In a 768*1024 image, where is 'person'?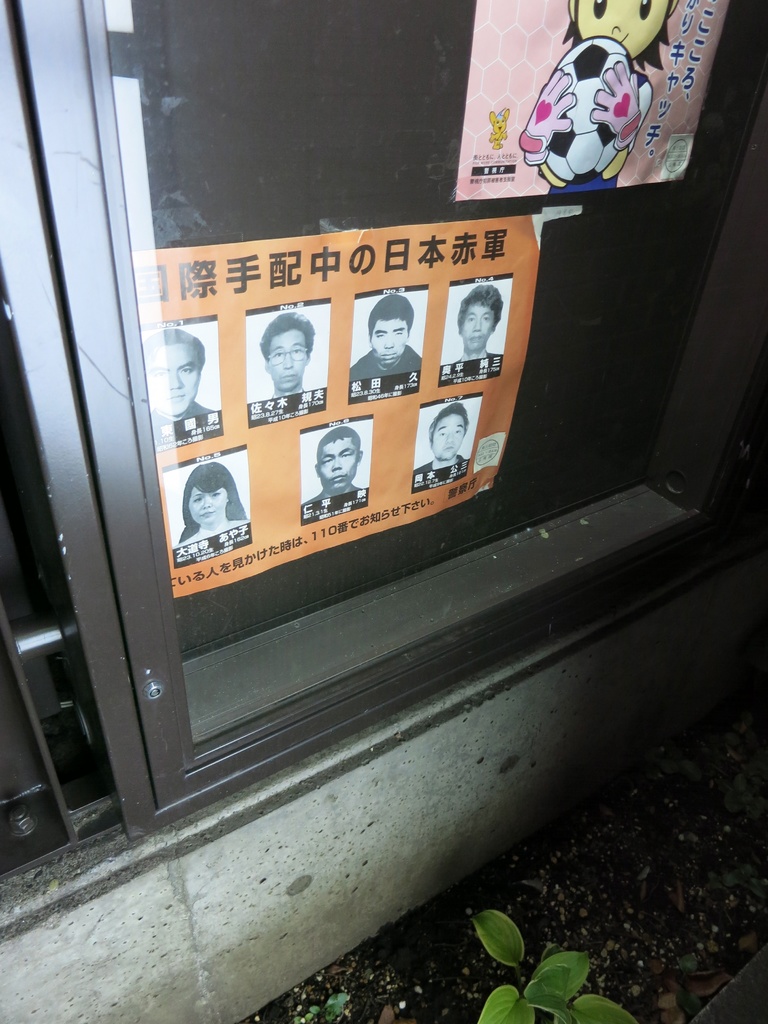
x1=177 y1=463 x2=252 y2=541.
